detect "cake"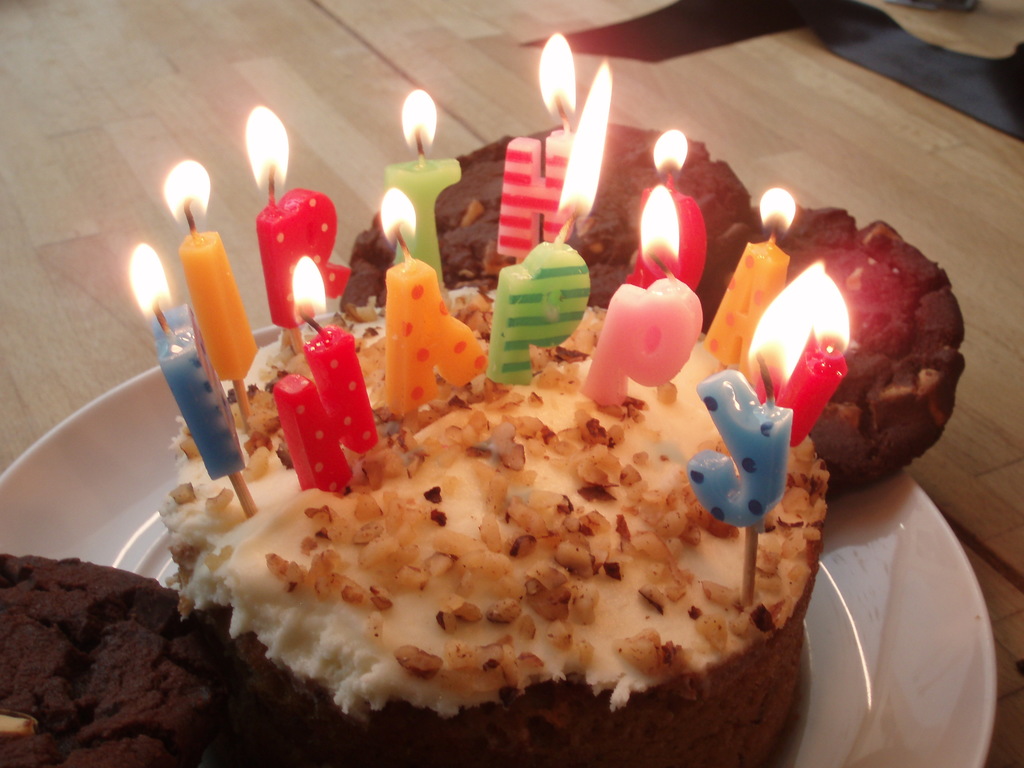
0,285,833,767
